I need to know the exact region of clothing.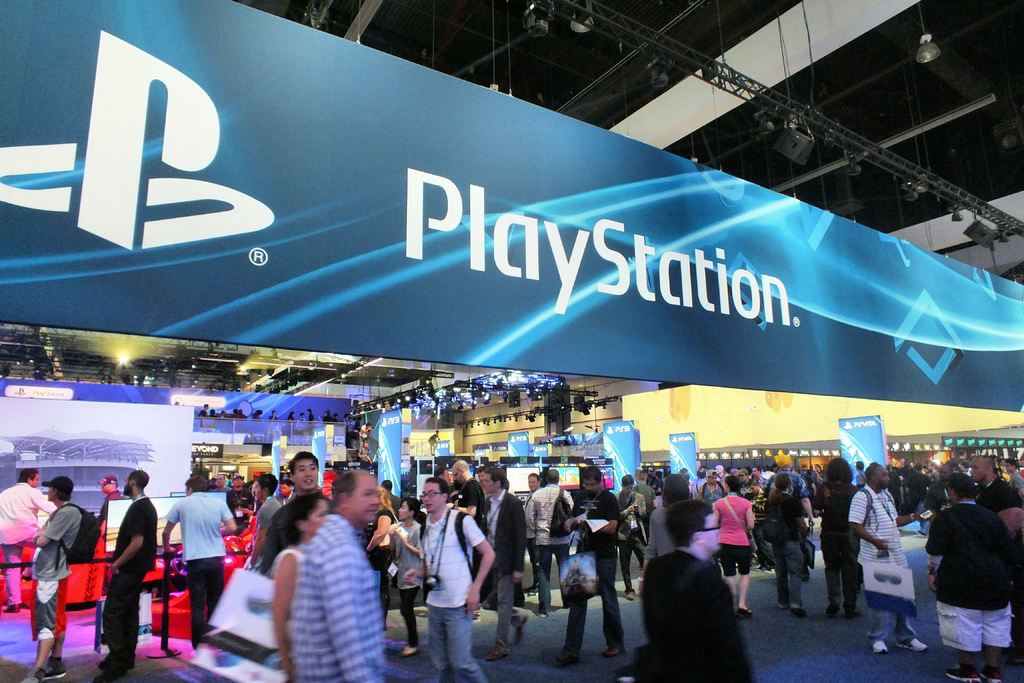
Region: (766, 491, 810, 606).
